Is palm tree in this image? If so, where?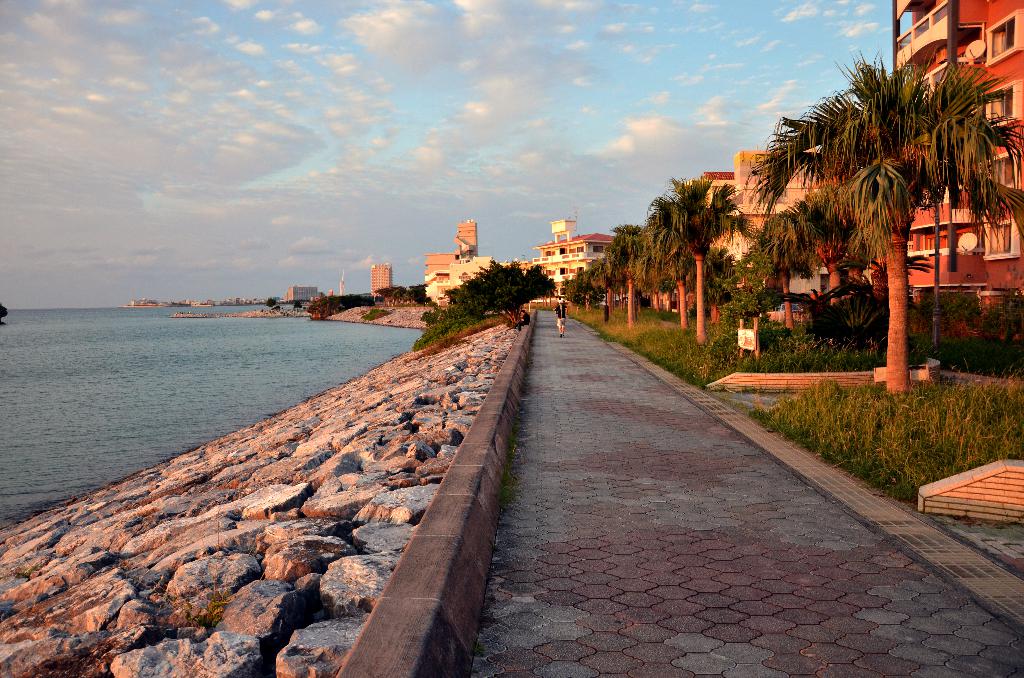
Yes, at 767:49:996:385.
